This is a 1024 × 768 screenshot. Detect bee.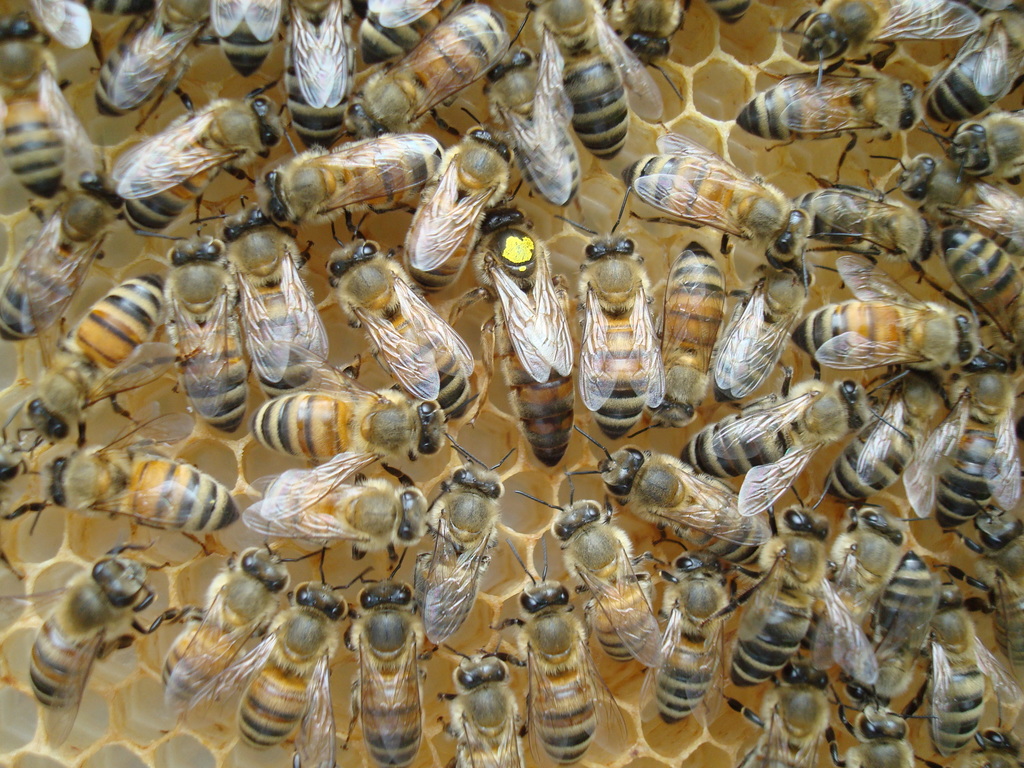
(left=478, top=40, right=584, bottom=212).
